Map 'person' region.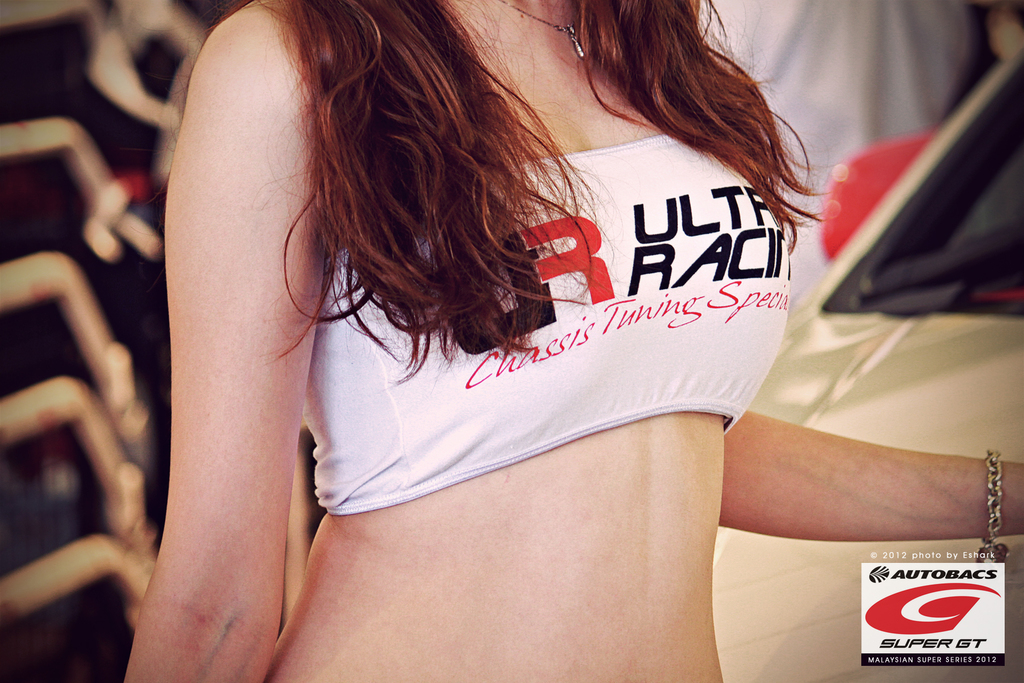
Mapped to detection(91, 4, 910, 644).
